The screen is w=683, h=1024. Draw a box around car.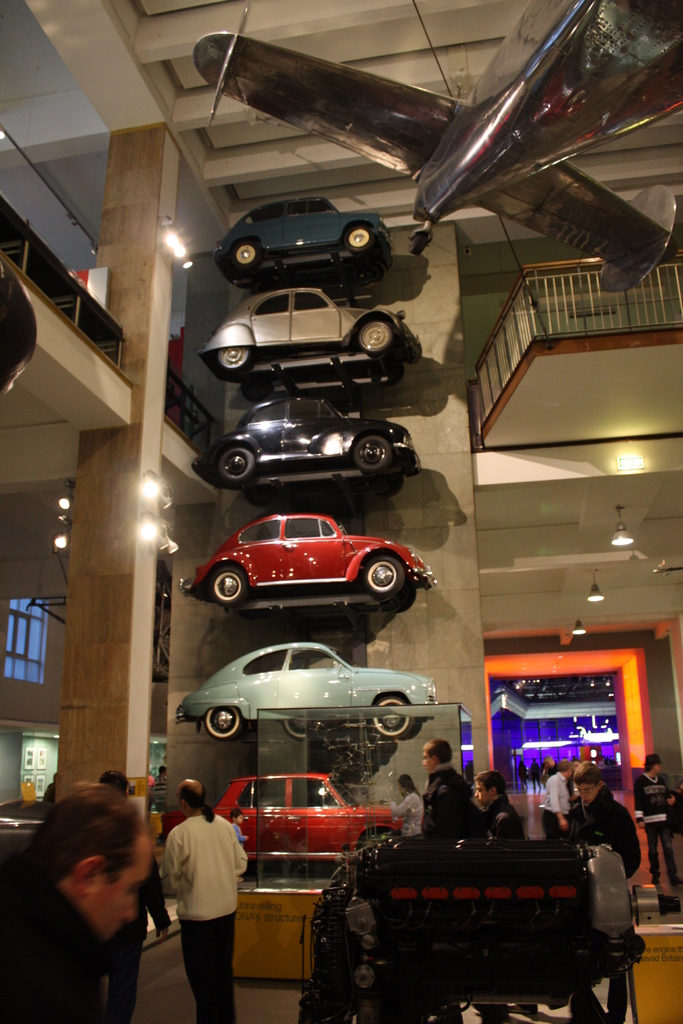
box=[195, 395, 421, 498].
